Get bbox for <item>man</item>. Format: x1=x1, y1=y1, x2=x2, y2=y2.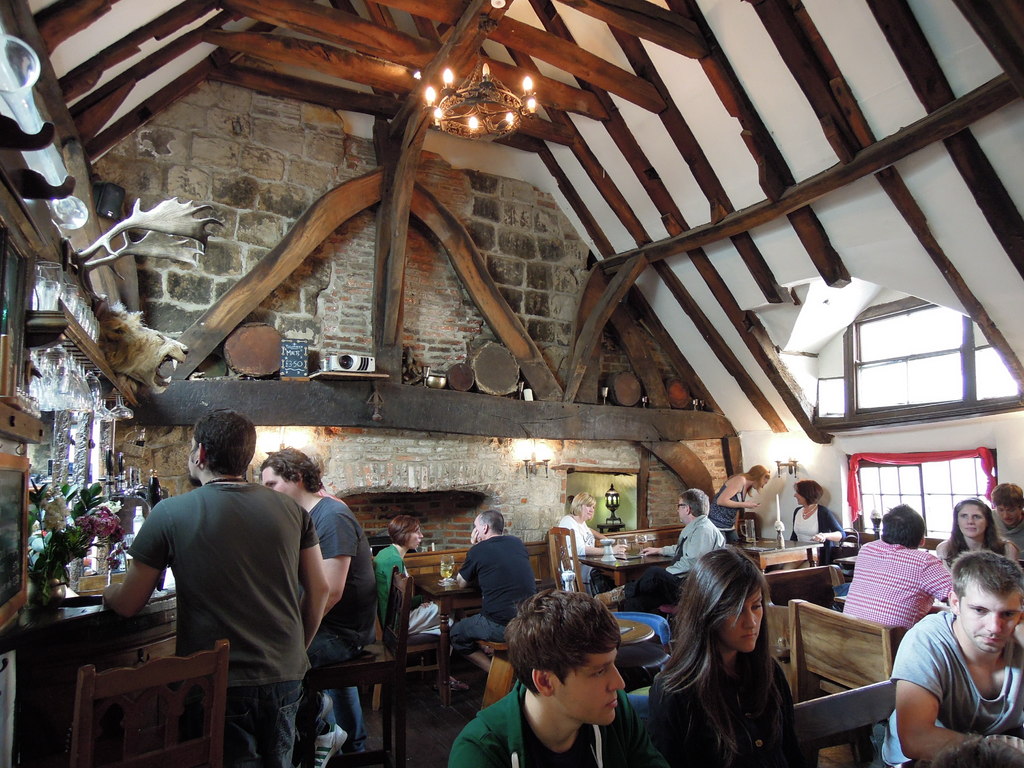
x1=96, y1=408, x2=327, y2=767.
